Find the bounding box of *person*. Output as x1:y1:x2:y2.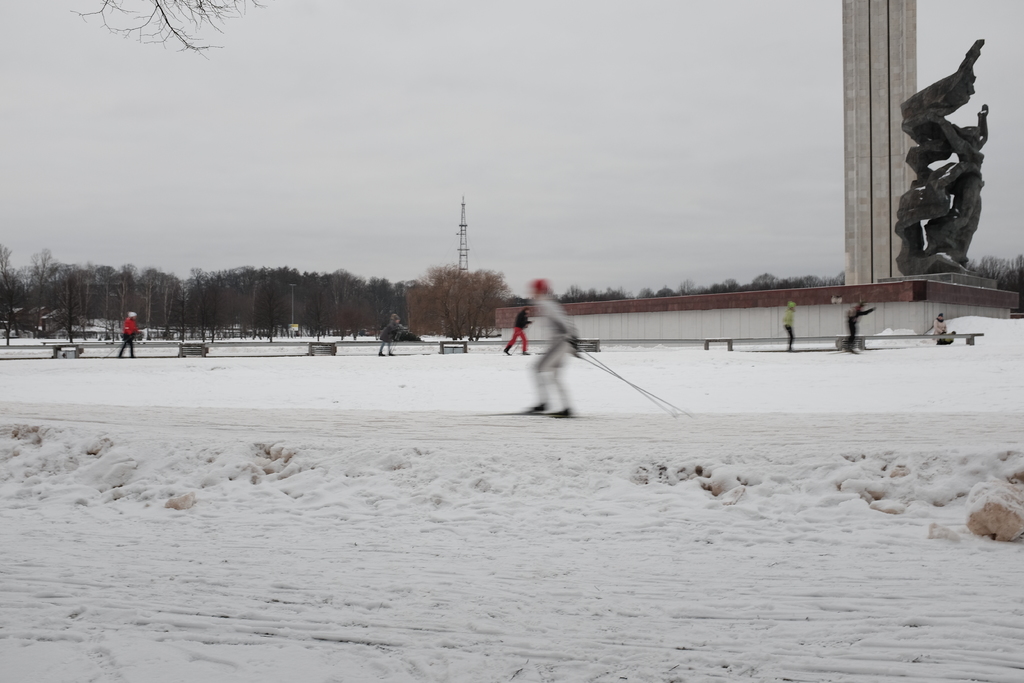
120:308:136:361.
